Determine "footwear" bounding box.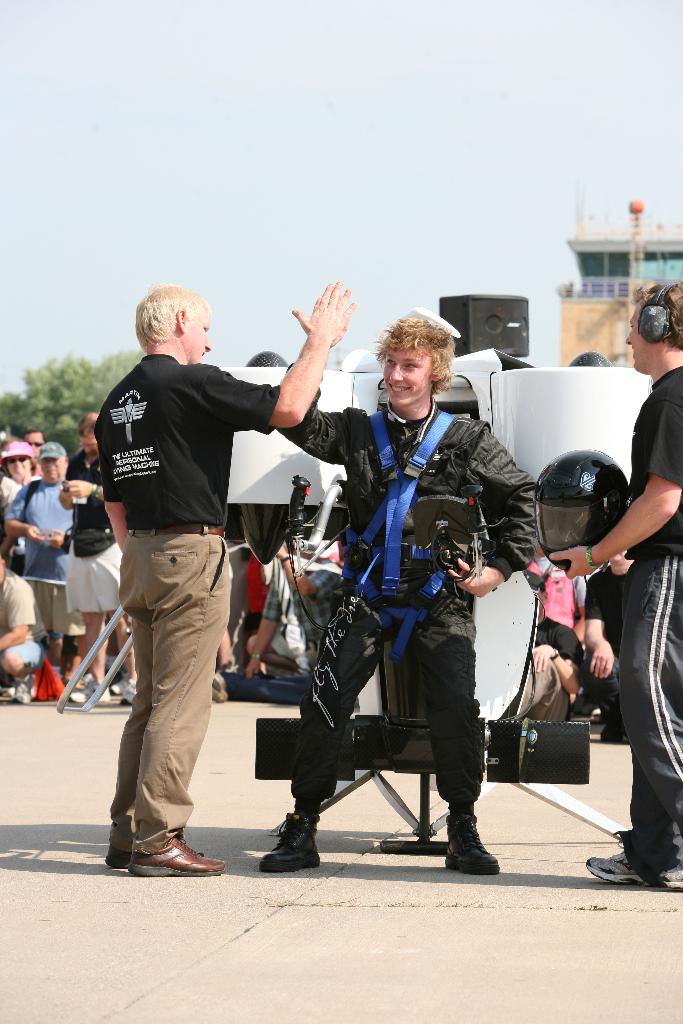
Determined: rect(119, 678, 141, 705).
